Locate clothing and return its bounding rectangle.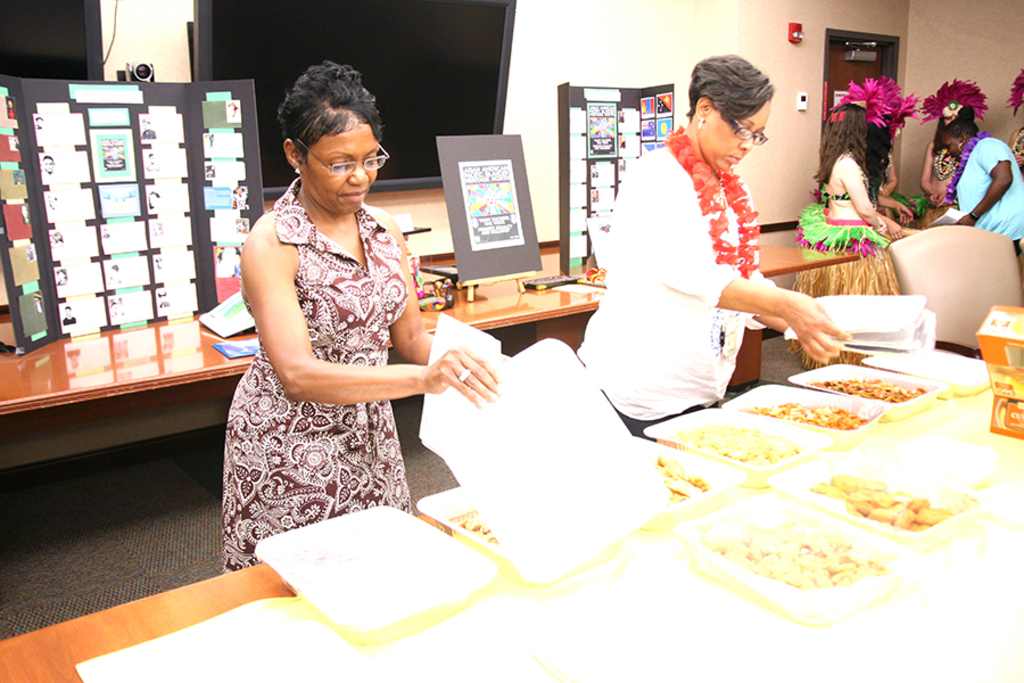
<bbox>604, 110, 823, 427</bbox>.
